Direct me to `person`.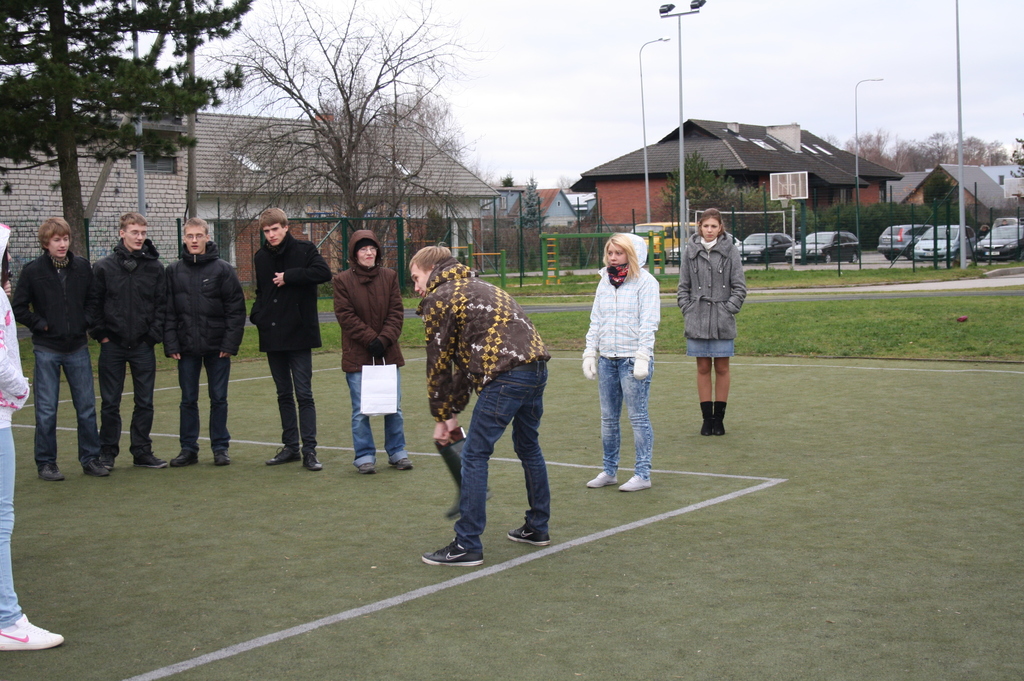
Direction: box(245, 206, 332, 474).
